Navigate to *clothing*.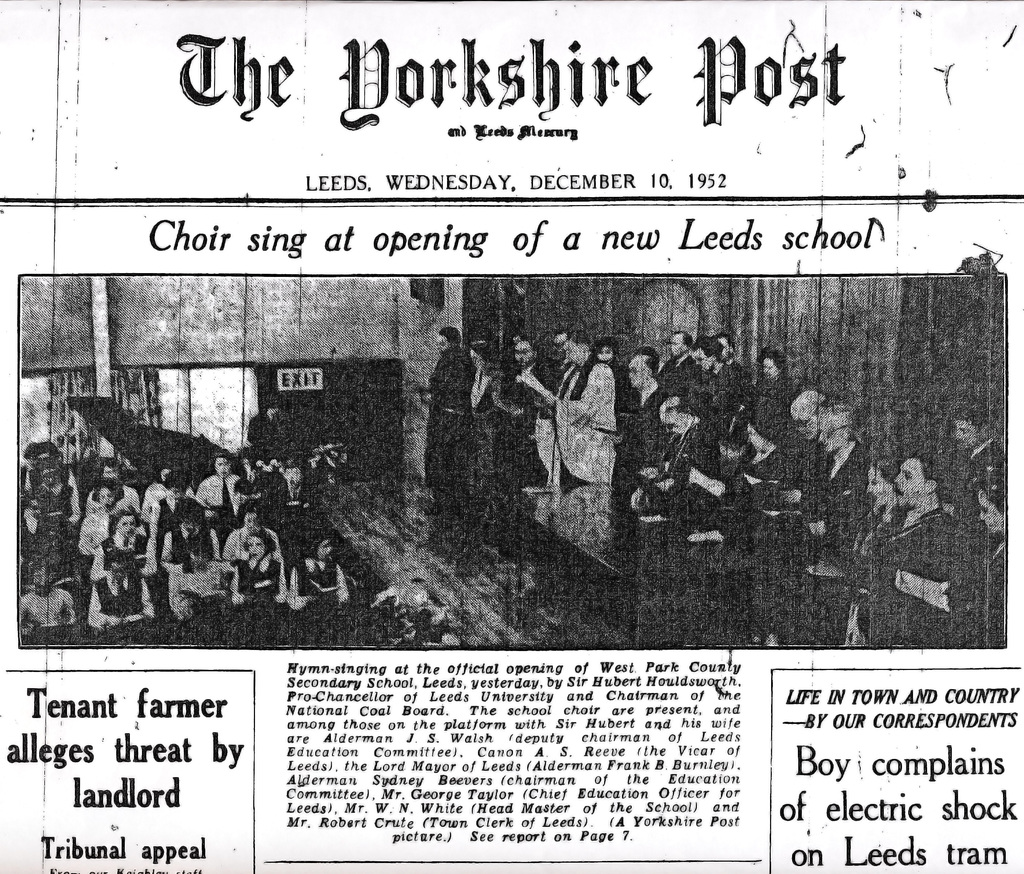
Navigation target: [x1=246, y1=413, x2=287, y2=456].
